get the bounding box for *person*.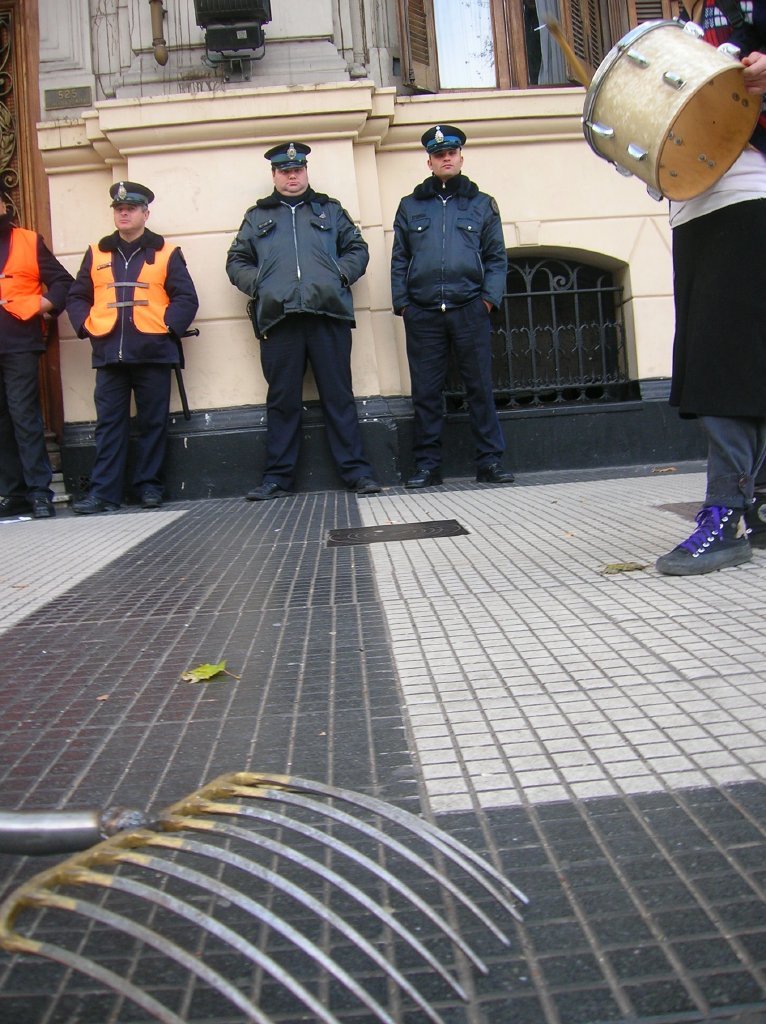
[78,182,222,519].
